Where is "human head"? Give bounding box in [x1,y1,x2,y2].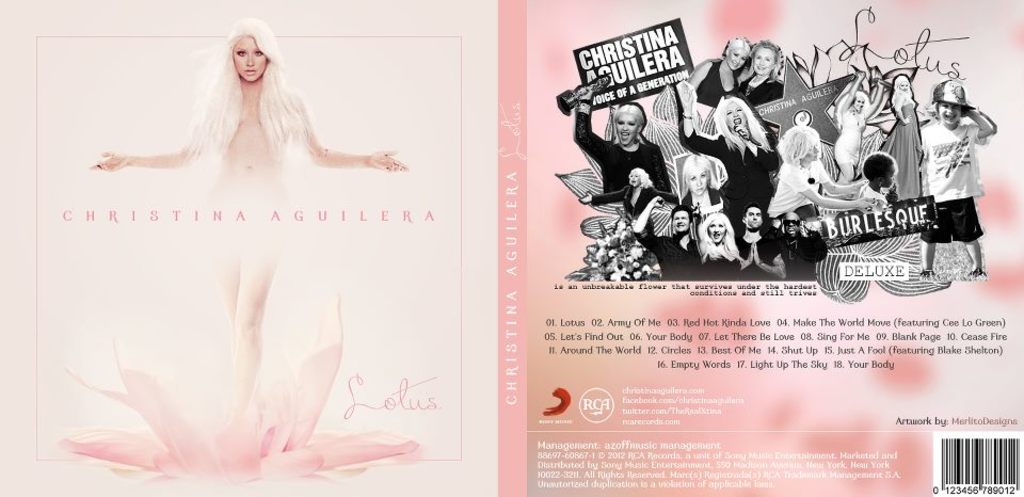
[772,124,821,169].
